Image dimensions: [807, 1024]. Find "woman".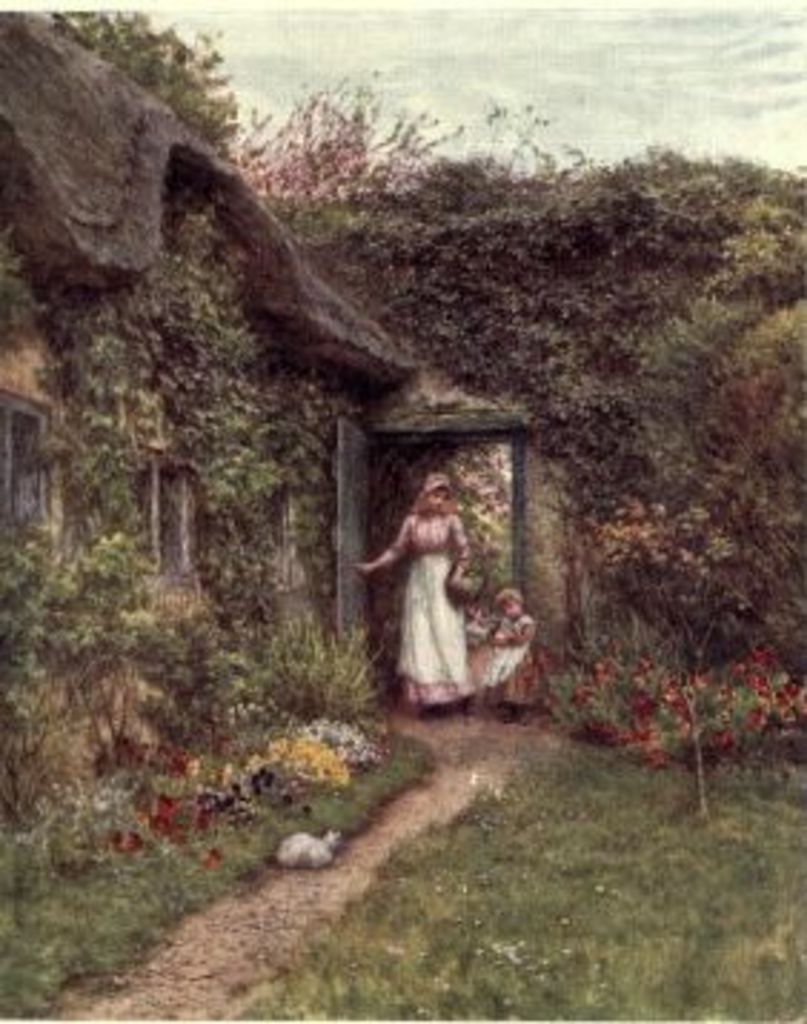
bbox=[332, 446, 489, 721].
